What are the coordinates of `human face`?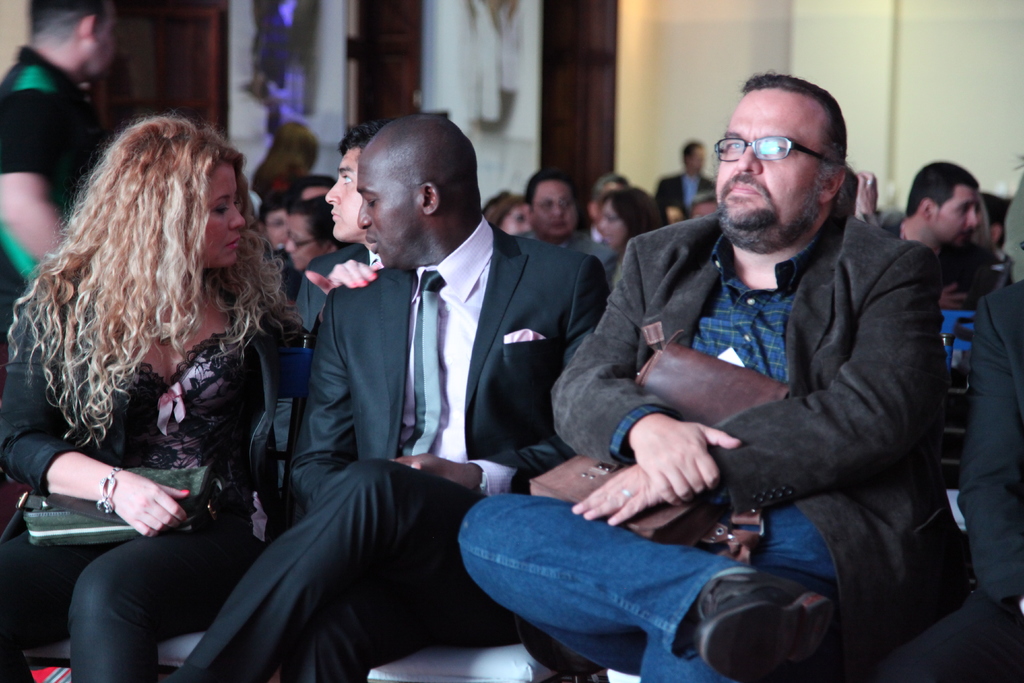
bbox=[502, 202, 531, 234].
